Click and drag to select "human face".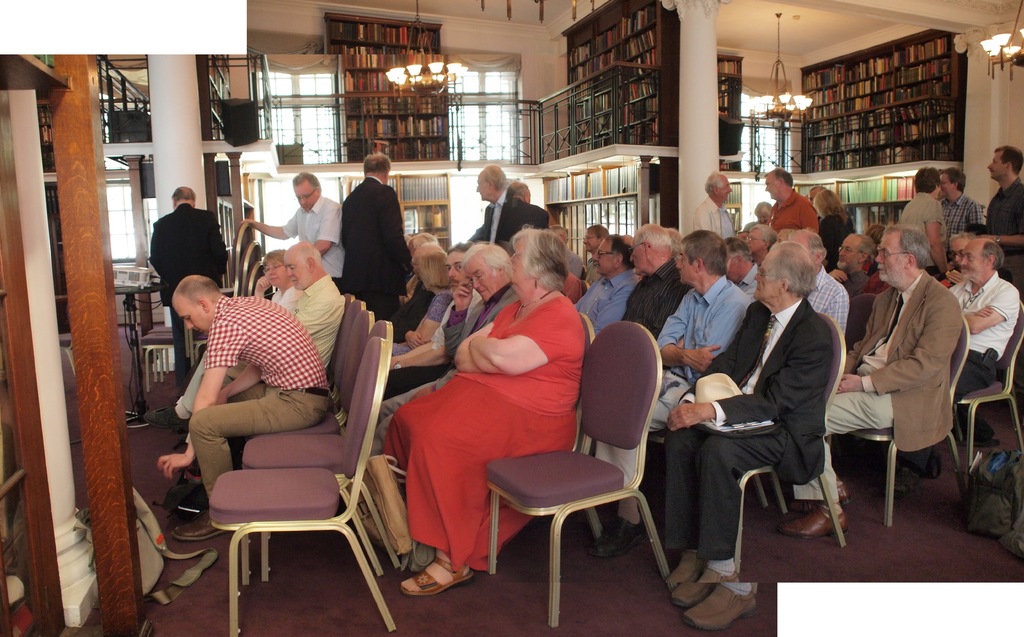
Selection: l=763, t=174, r=780, b=198.
